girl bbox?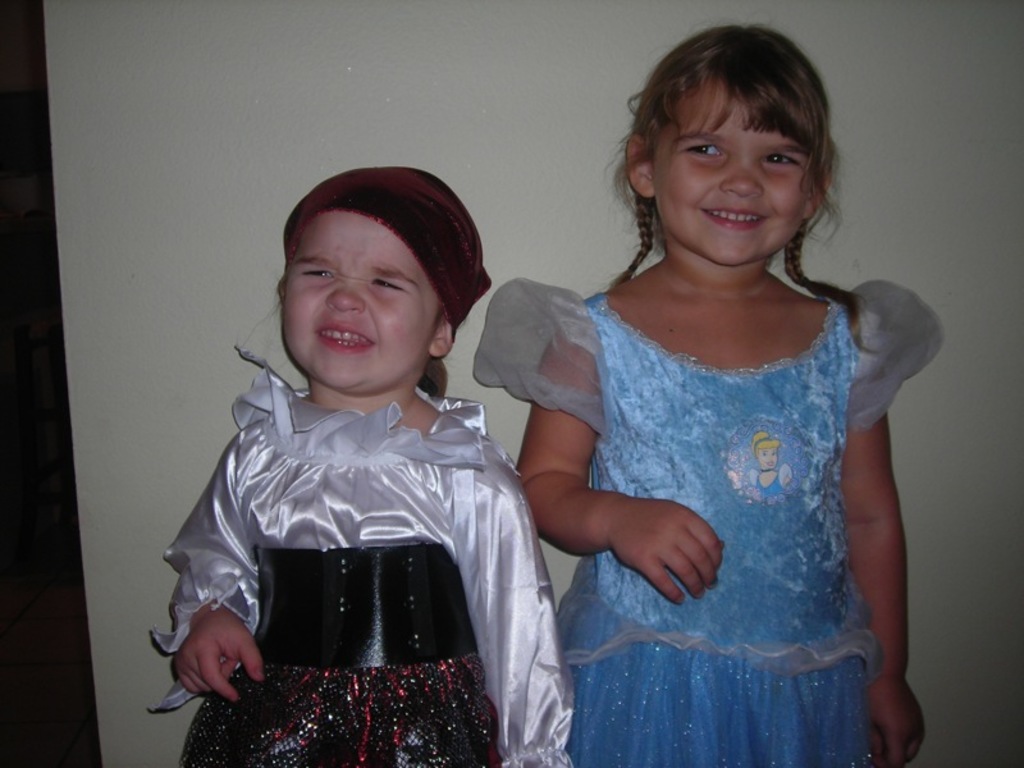
BBox(470, 24, 942, 767)
